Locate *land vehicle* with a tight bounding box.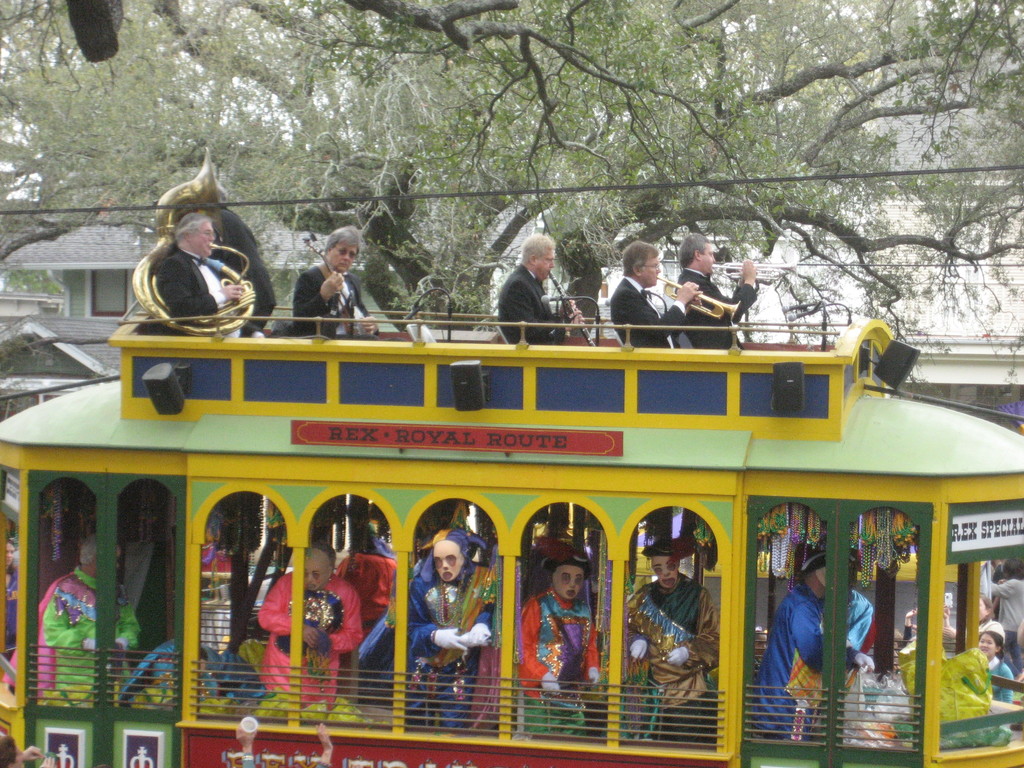
detection(10, 288, 1023, 745).
